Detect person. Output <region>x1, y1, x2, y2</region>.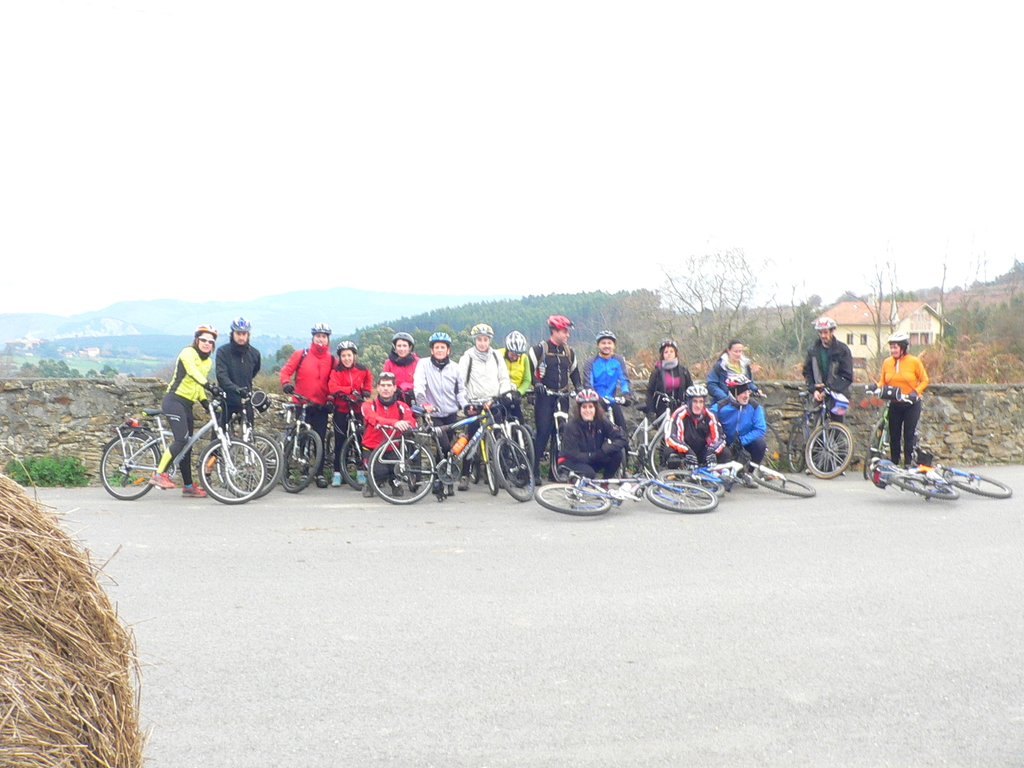
<region>645, 340, 692, 460</region>.
